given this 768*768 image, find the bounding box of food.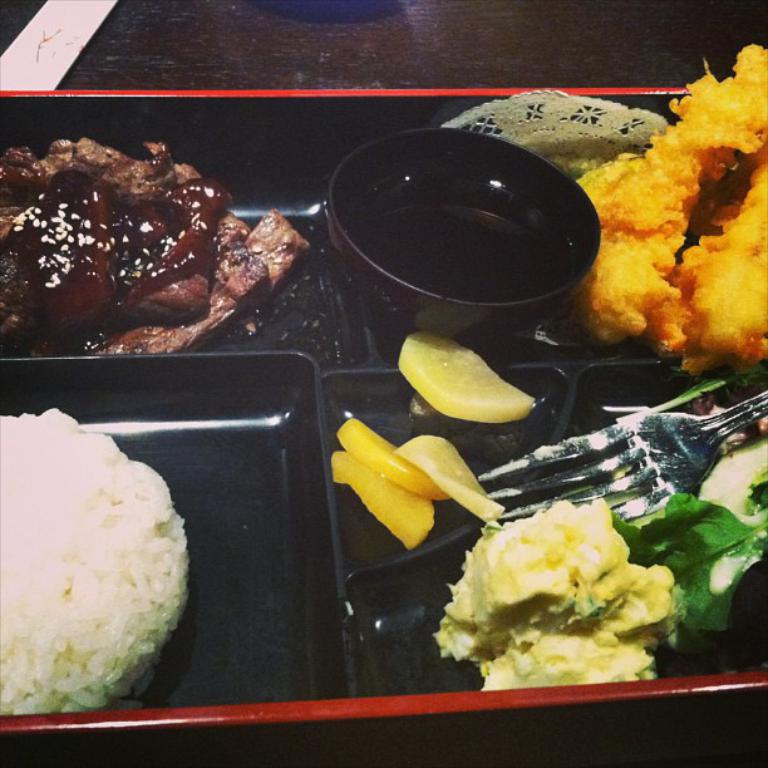
box(326, 444, 448, 542).
